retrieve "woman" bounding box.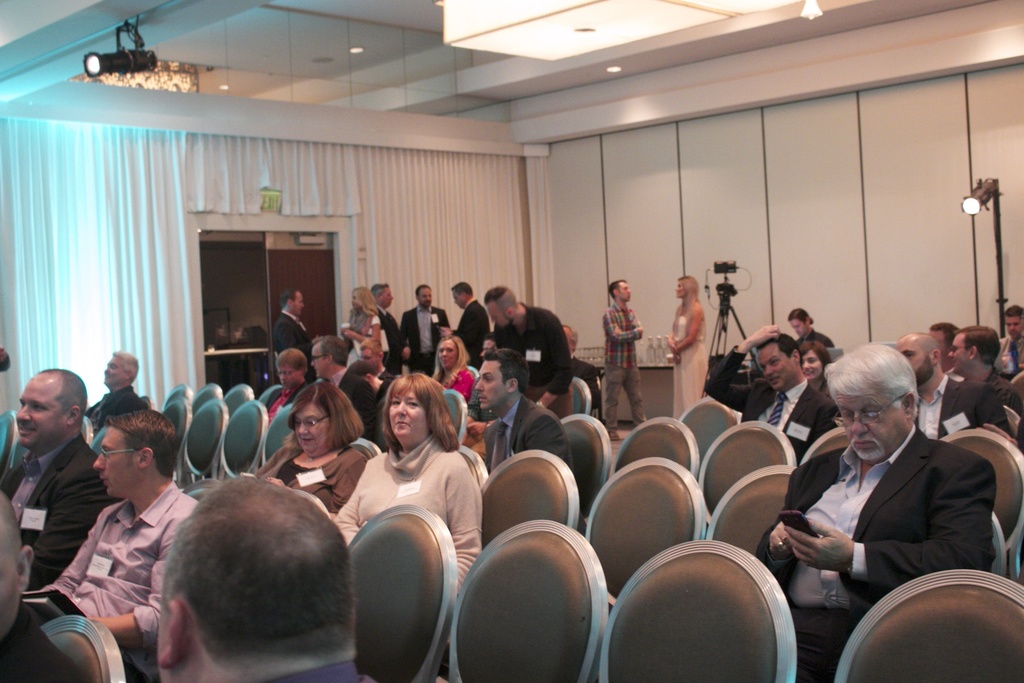
Bounding box: {"x1": 662, "y1": 274, "x2": 703, "y2": 424}.
